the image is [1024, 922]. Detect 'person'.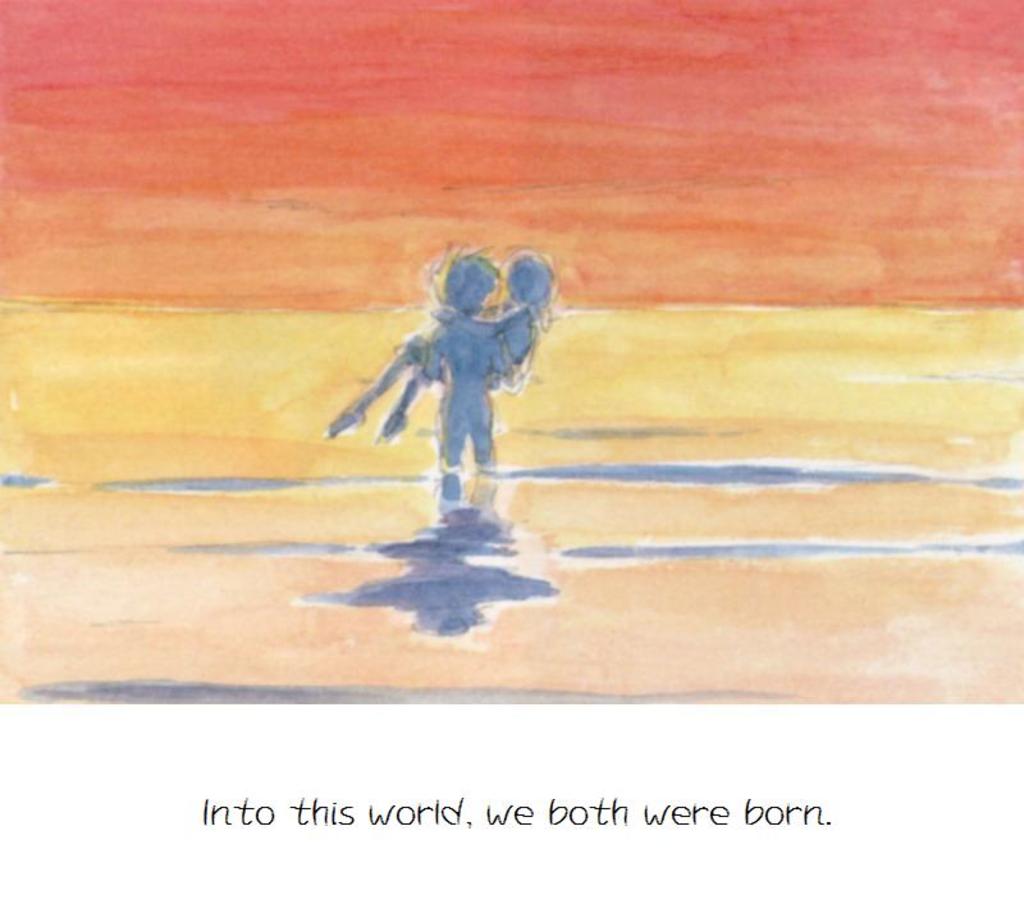
Detection: (x1=433, y1=260, x2=494, y2=507).
